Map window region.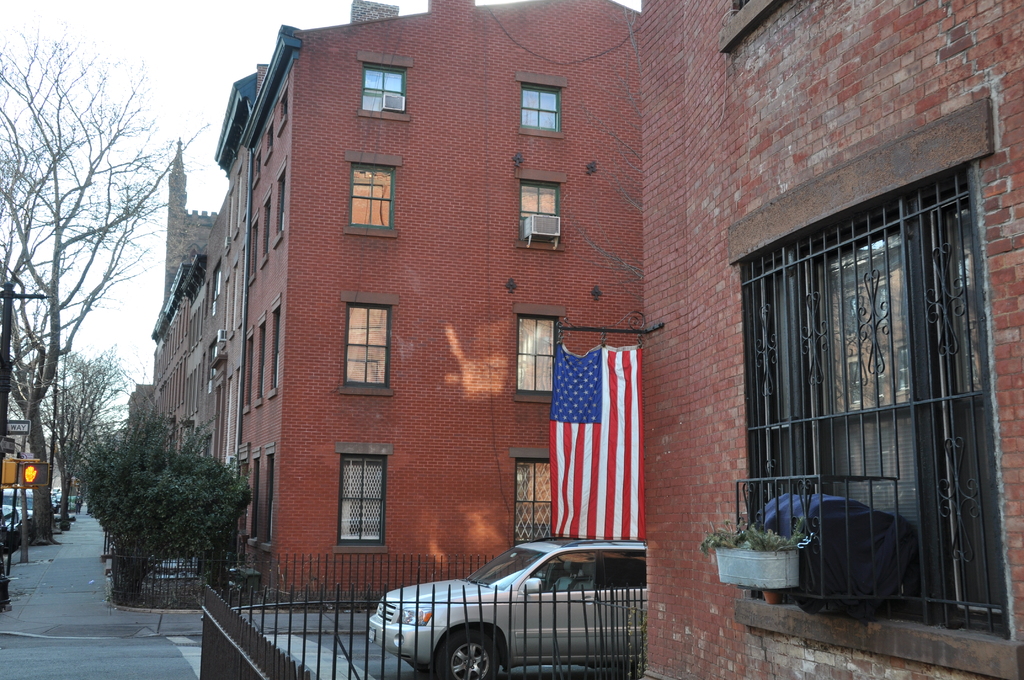
Mapped to [214, 263, 219, 300].
